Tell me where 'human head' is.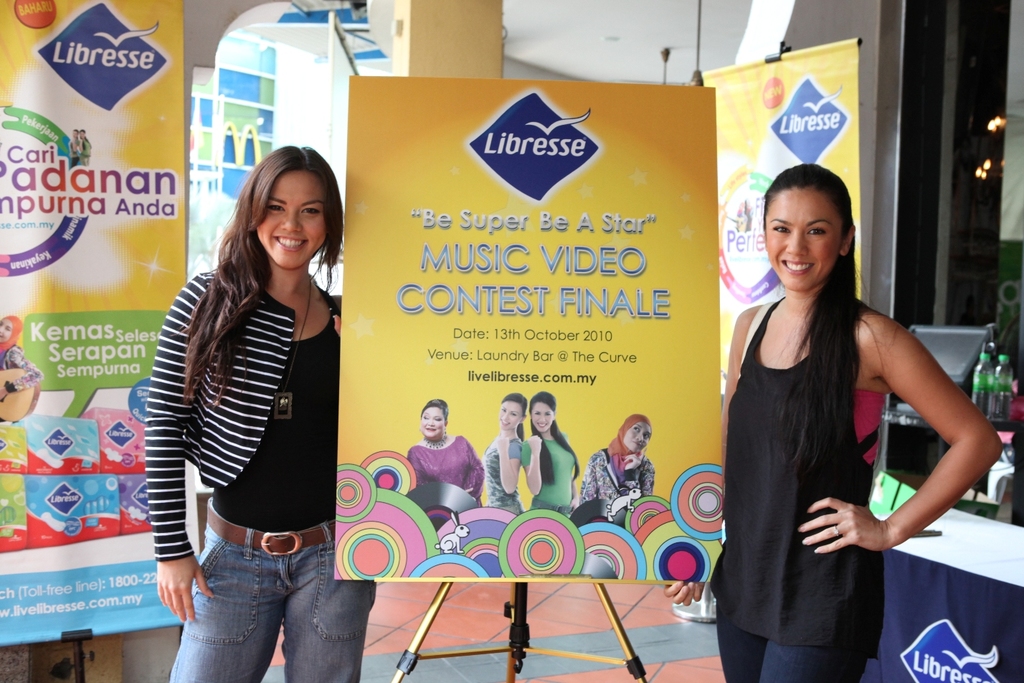
'human head' is at bbox(620, 411, 653, 457).
